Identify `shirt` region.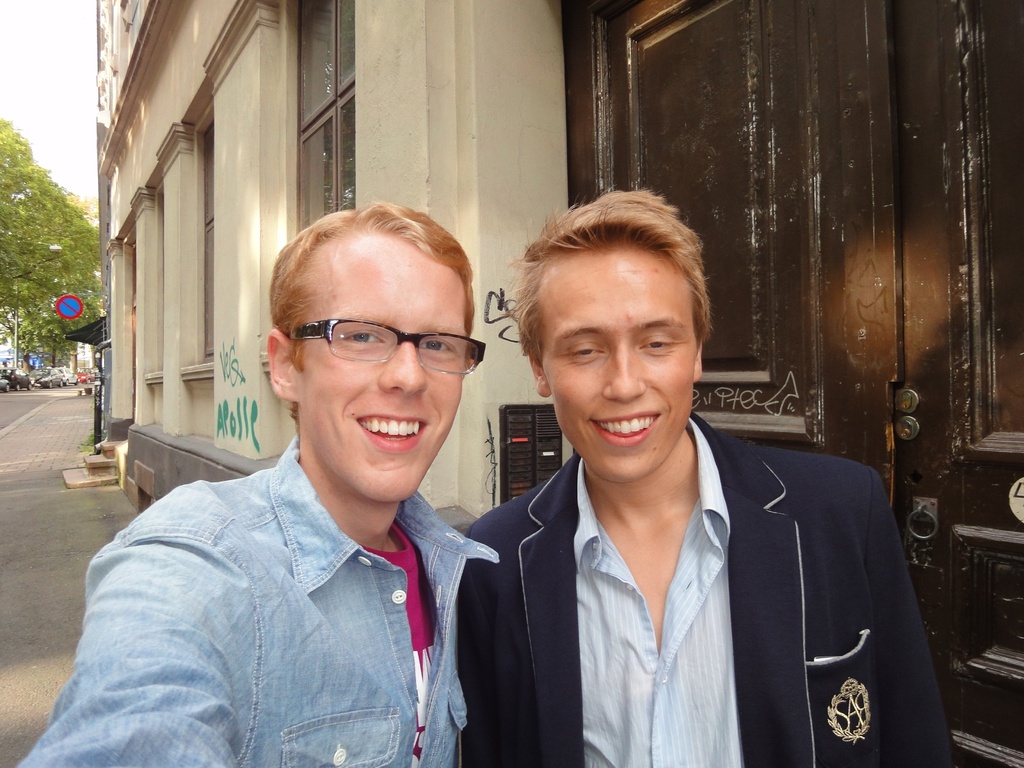
Region: {"x1": 573, "y1": 419, "x2": 733, "y2": 767}.
